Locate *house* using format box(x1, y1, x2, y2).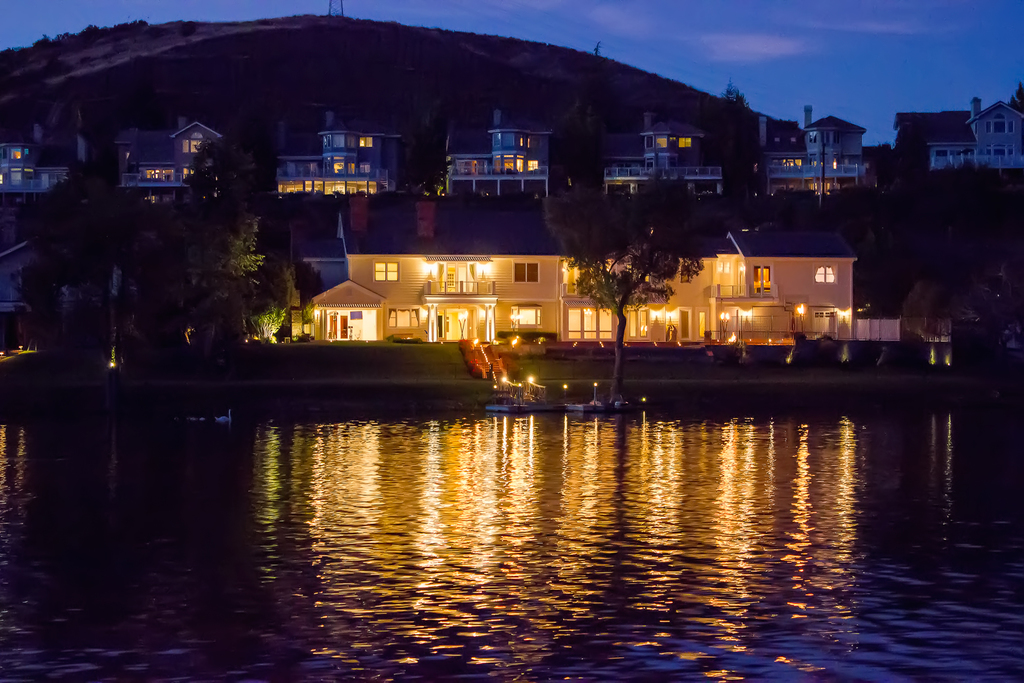
box(275, 110, 402, 196).
